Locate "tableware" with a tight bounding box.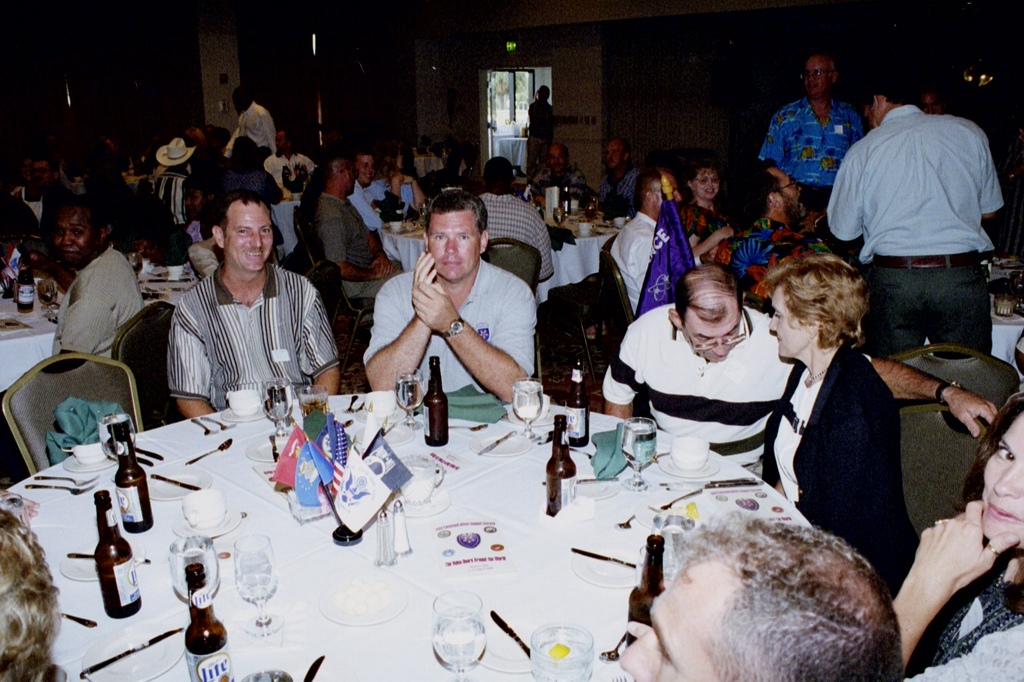
<bbox>649, 509, 690, 547</bbox>.
